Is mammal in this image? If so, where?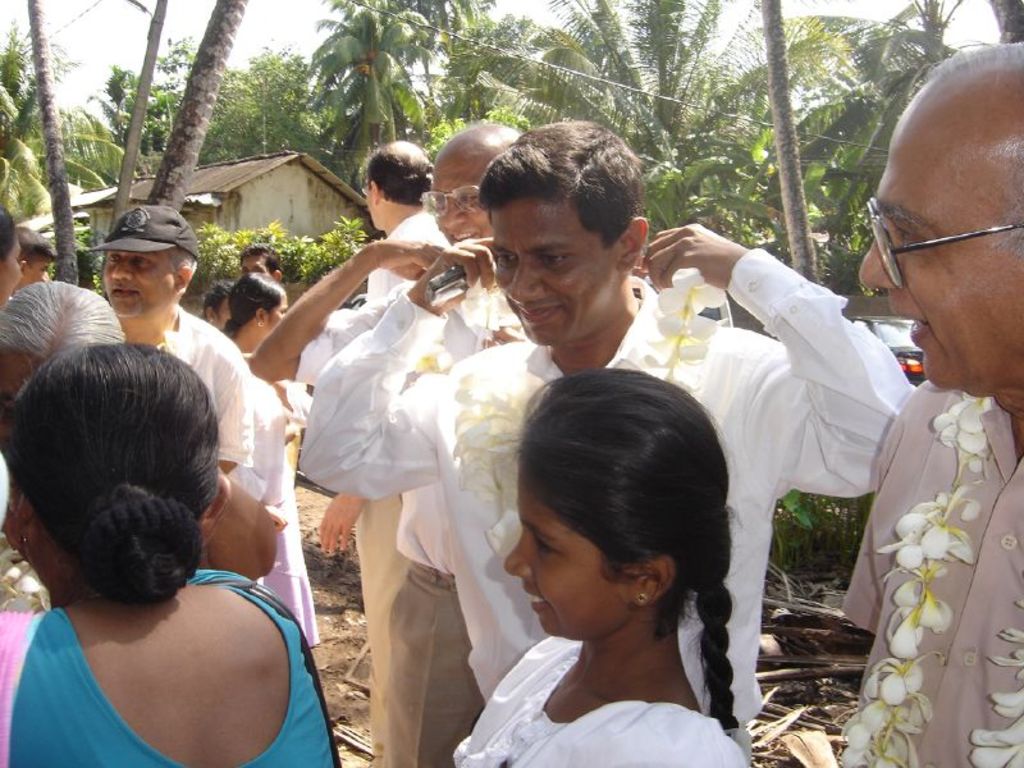
Yes, at bbox(248, 118, 534, 764).
